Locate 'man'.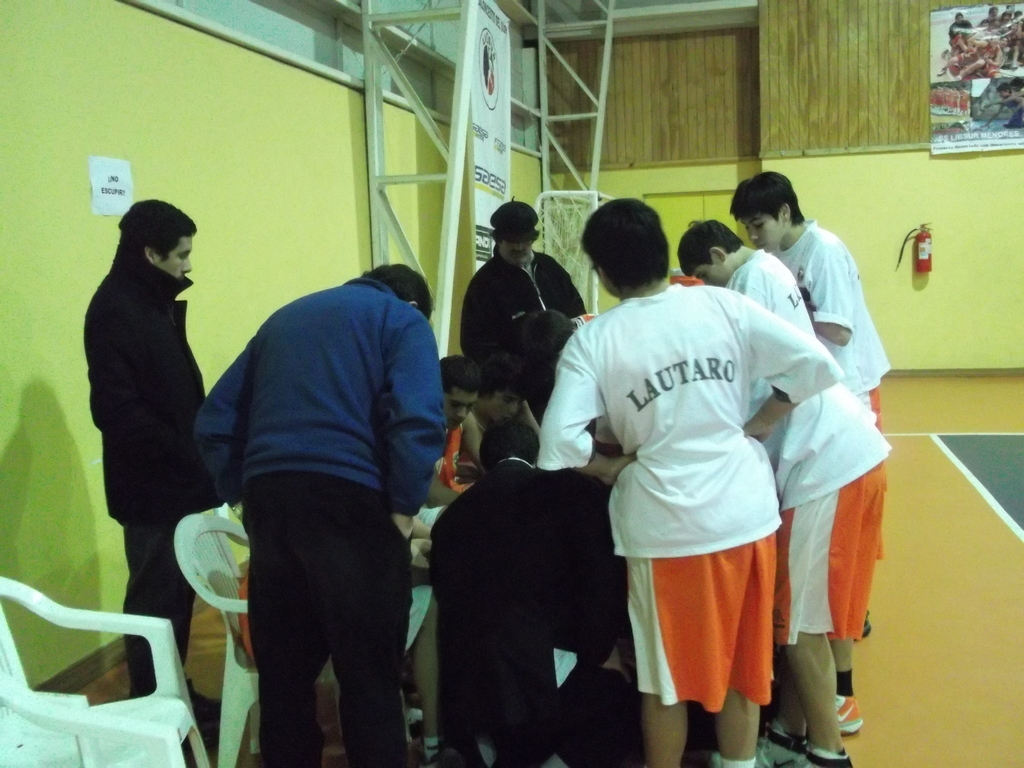
Bounding box: (194, 262, 447, 767).
